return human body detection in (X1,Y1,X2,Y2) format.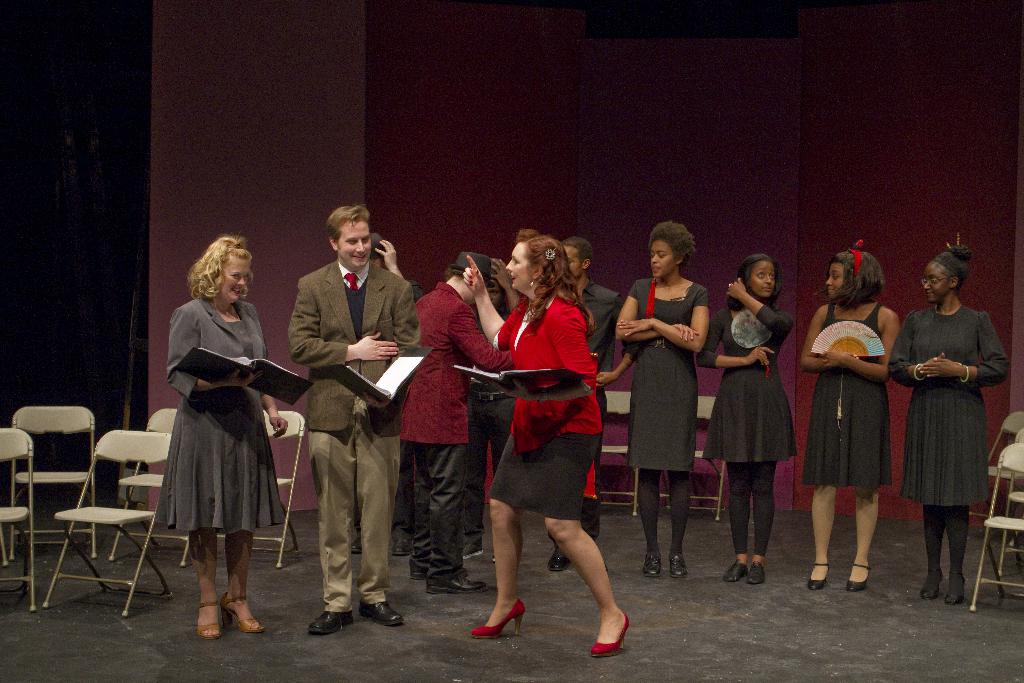
(289,207,415,636).
